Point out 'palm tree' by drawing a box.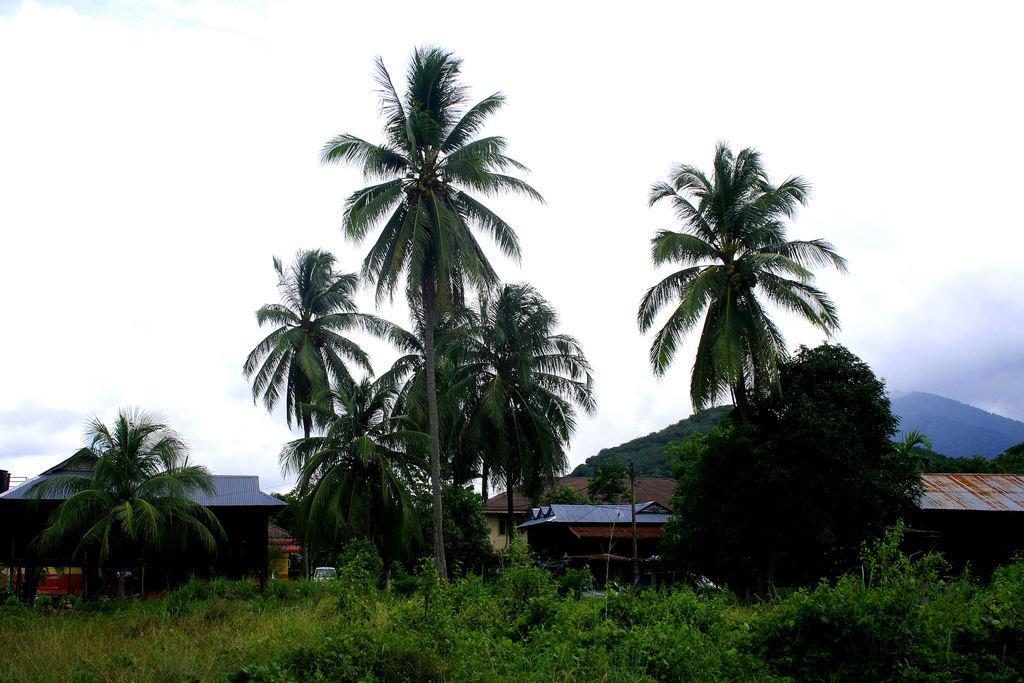
<bbox>284, 403, 398, 584</bbox>.
